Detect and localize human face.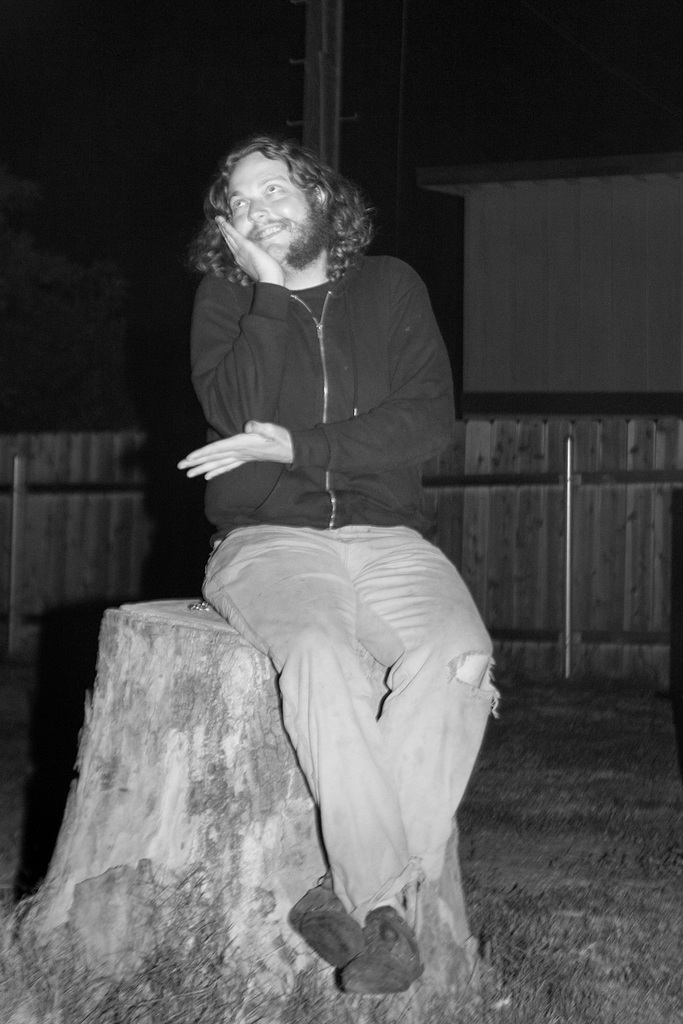
Localized at 235,148,324,272.
